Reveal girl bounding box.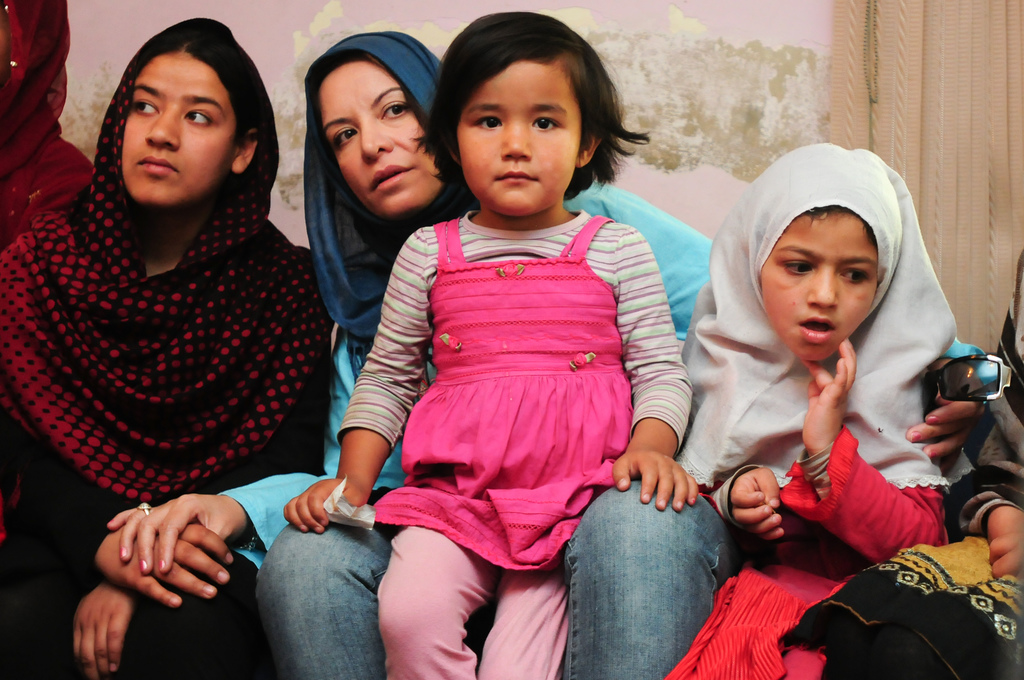
Revealed: rect(283, 9, 698, 679).
